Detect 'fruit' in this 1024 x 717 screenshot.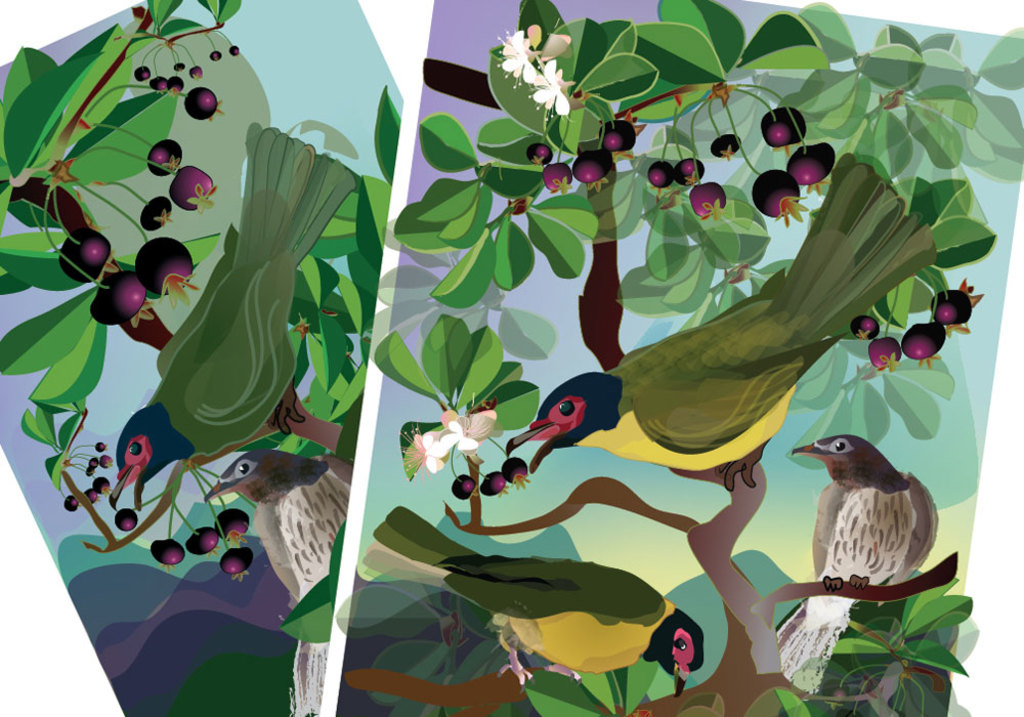
Detection: rect(687, 179, 722, 217).
